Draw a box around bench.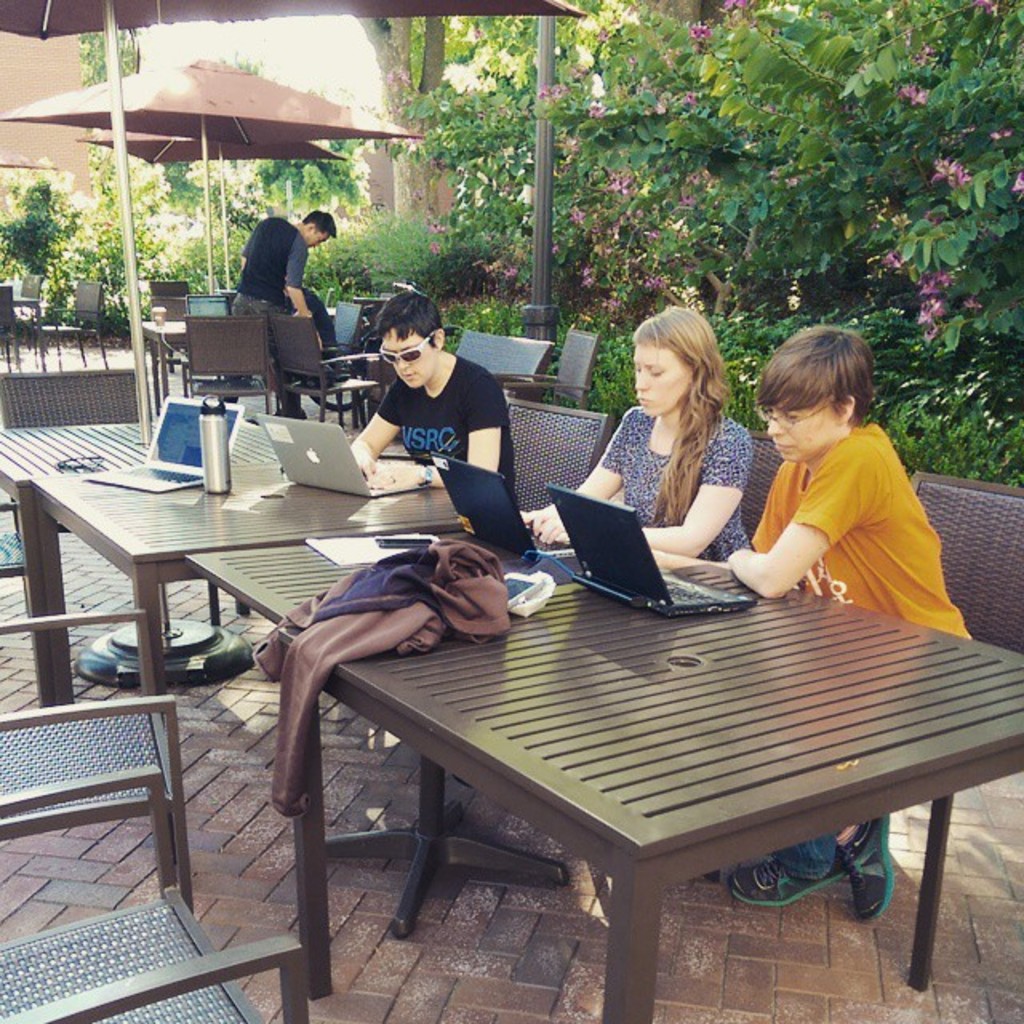
select_region(32, 470, 467, 702).
